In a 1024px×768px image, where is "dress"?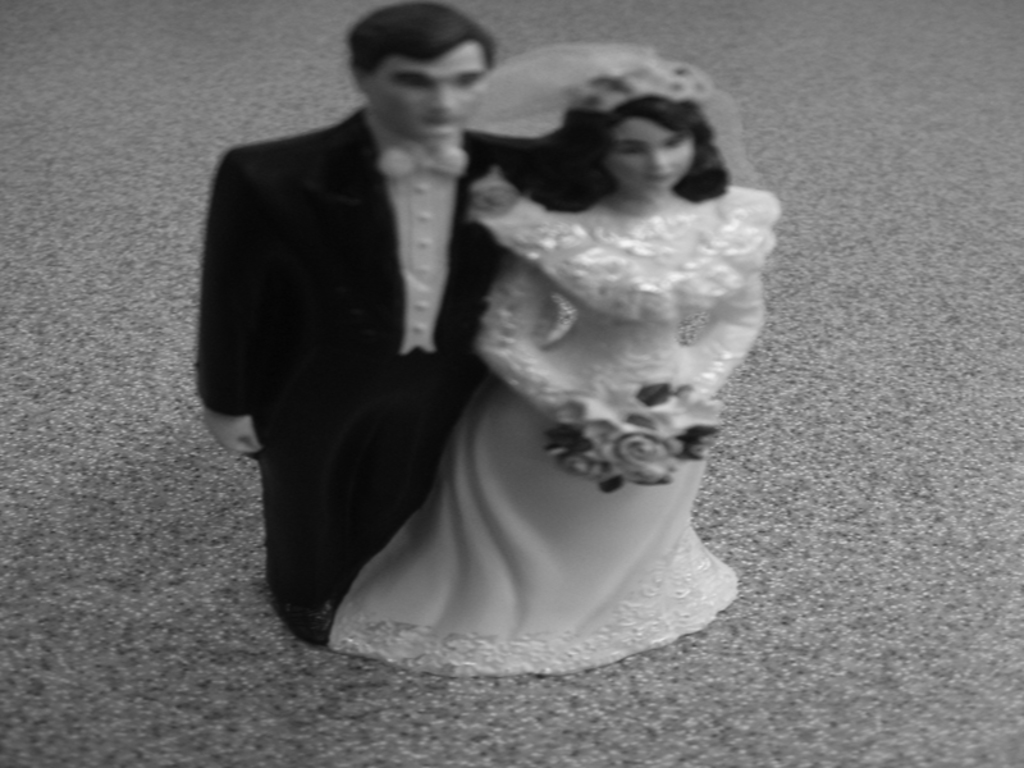
(358,93,749,654).
